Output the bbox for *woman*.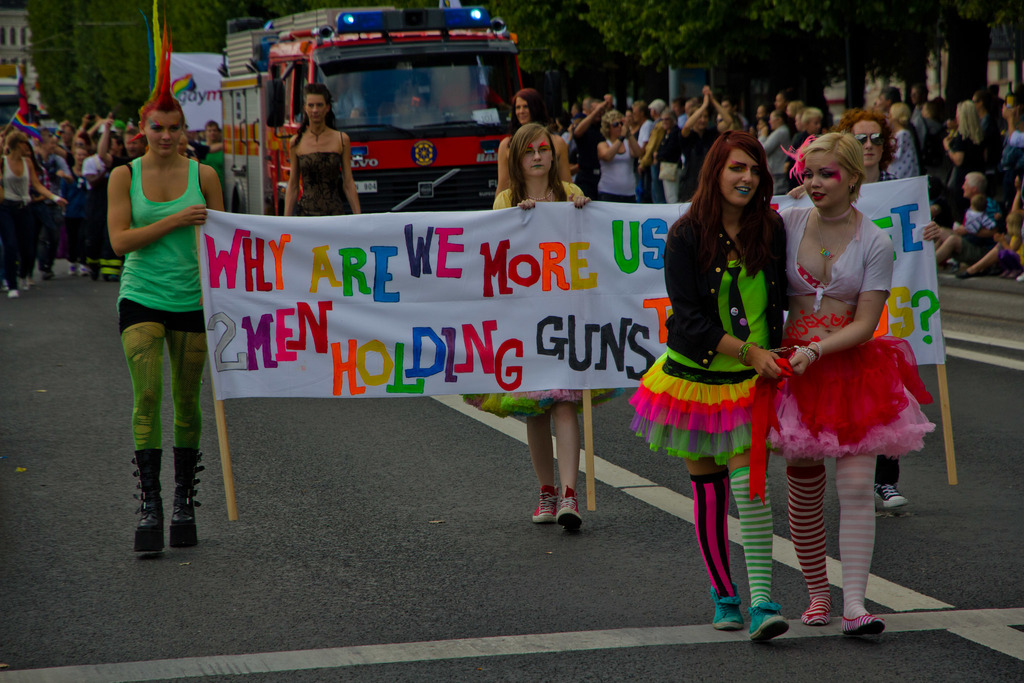
box(655, 108, 685, 210).
